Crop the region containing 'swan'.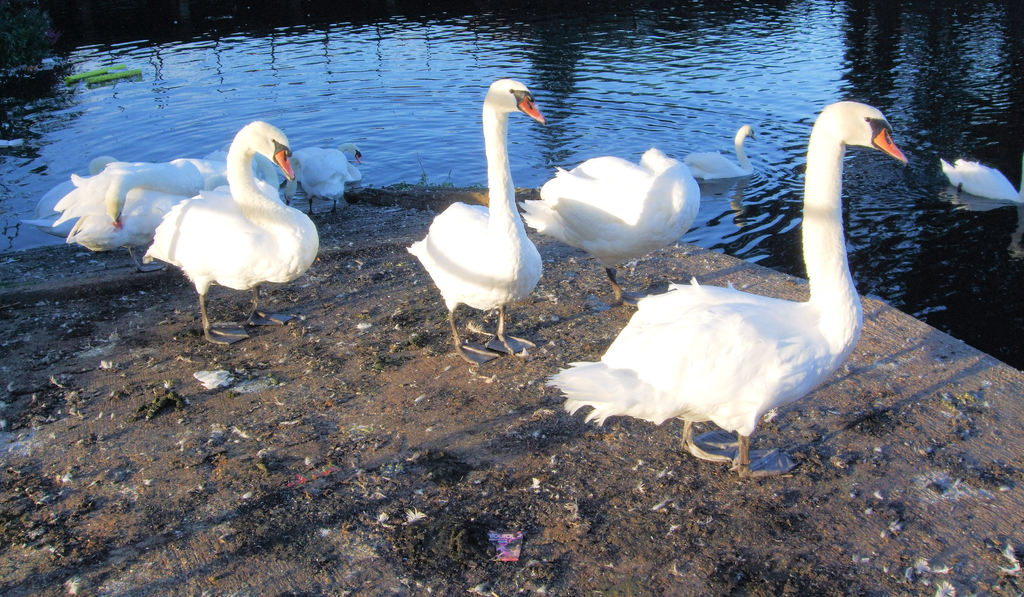
Crop region: <box>289,140,360,214</box>.
